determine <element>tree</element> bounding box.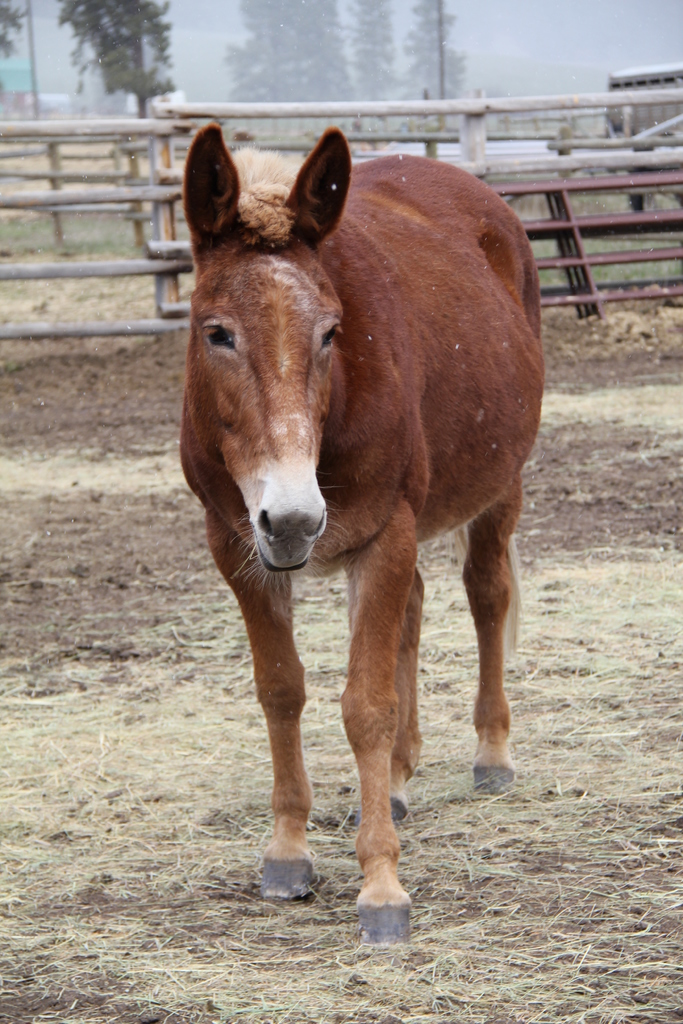
Determined: x1=226, y1=0, x2=350, y2=108.
